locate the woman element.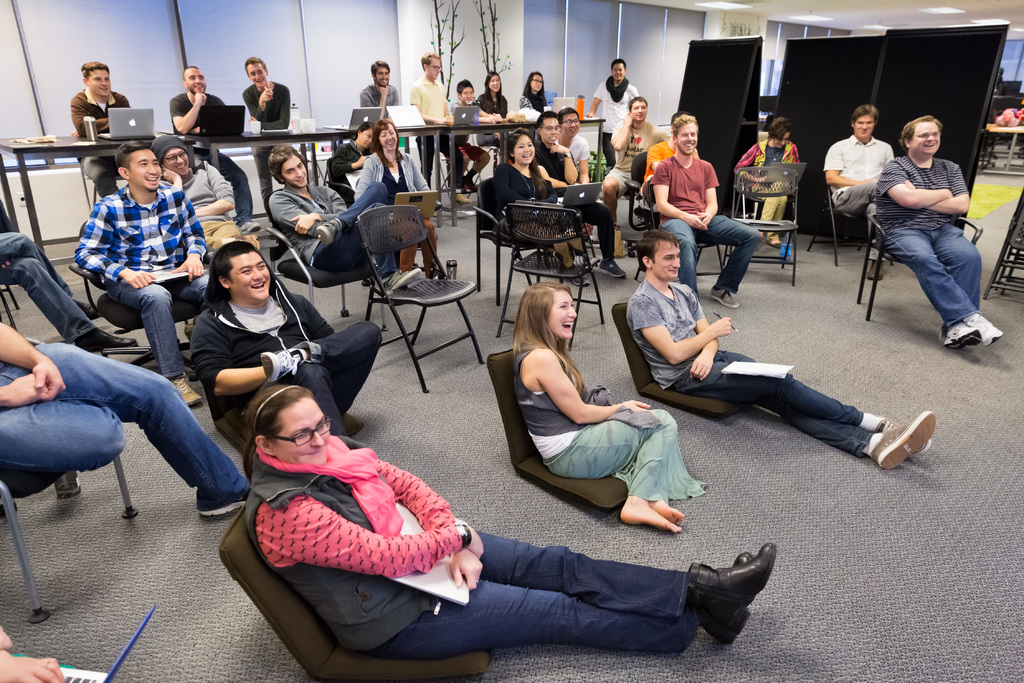
Element bbox: {"x1": 733, "y1": 116, "x2": 802, "y2": 252}.
